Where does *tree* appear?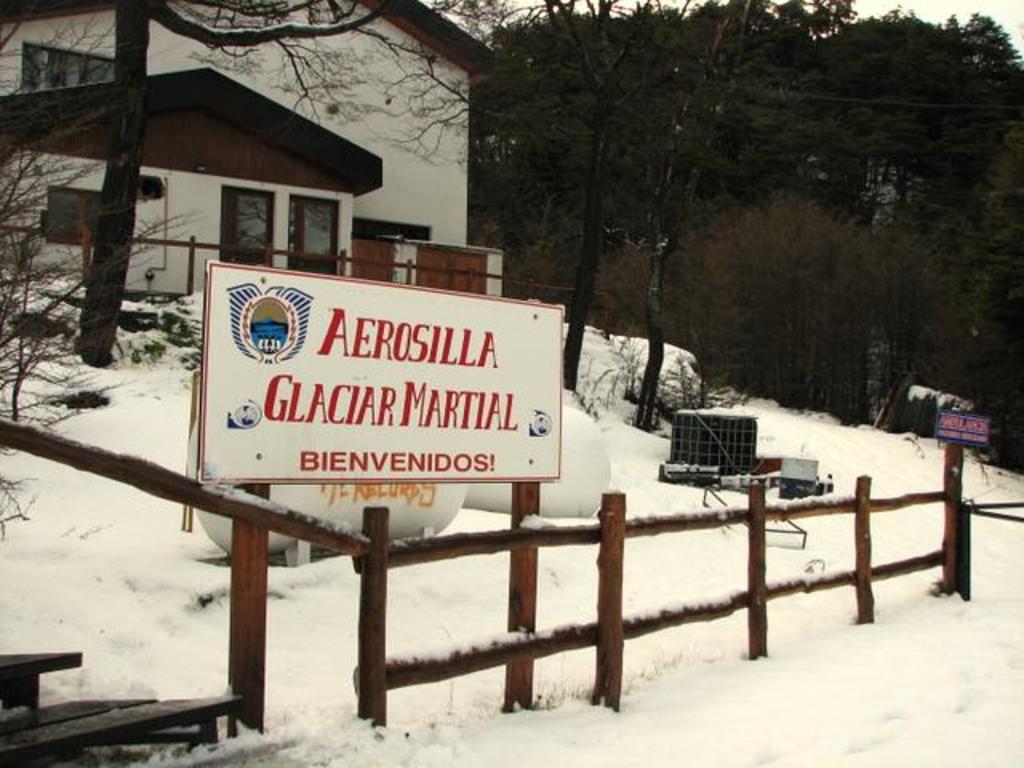
Appears at <region>442, 0, 682, 411</region>.
